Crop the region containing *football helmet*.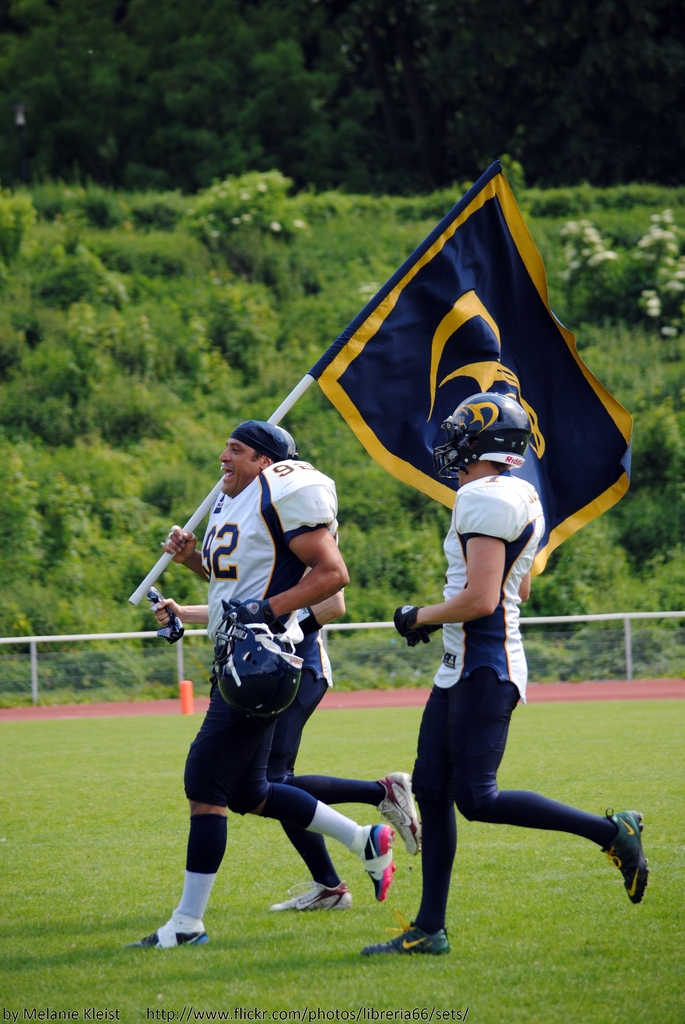
Crop region: (427, 390, 534, 486).
